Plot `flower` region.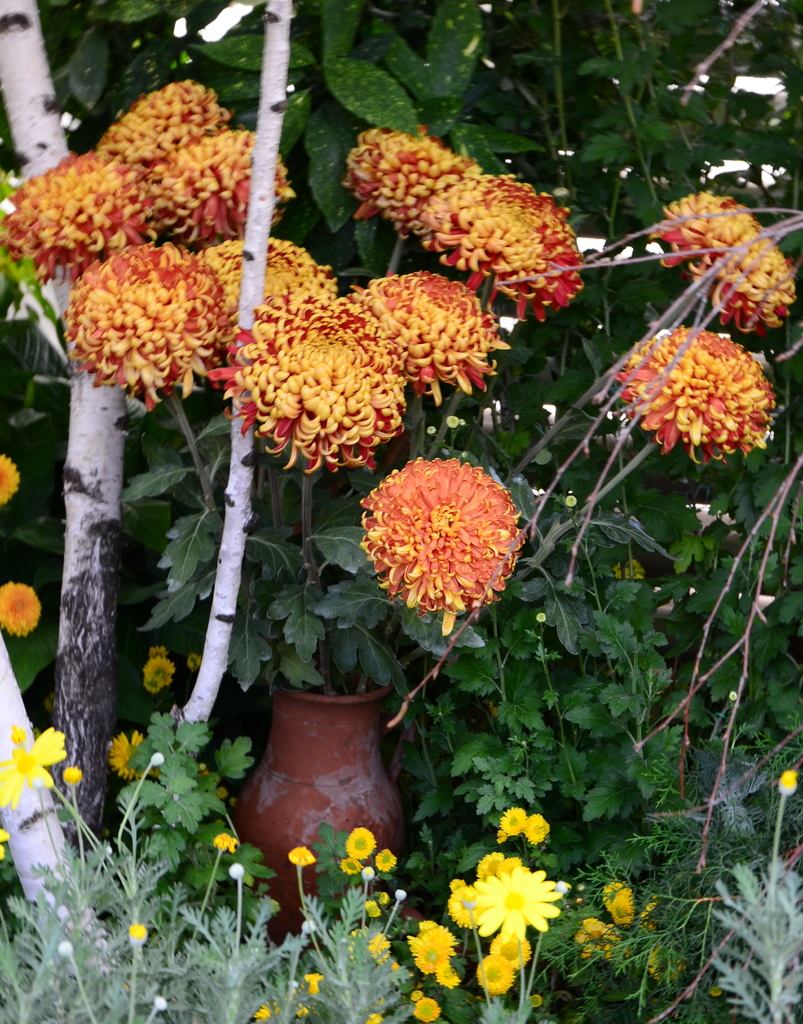
Plotted at 359 1014 387 1023.
